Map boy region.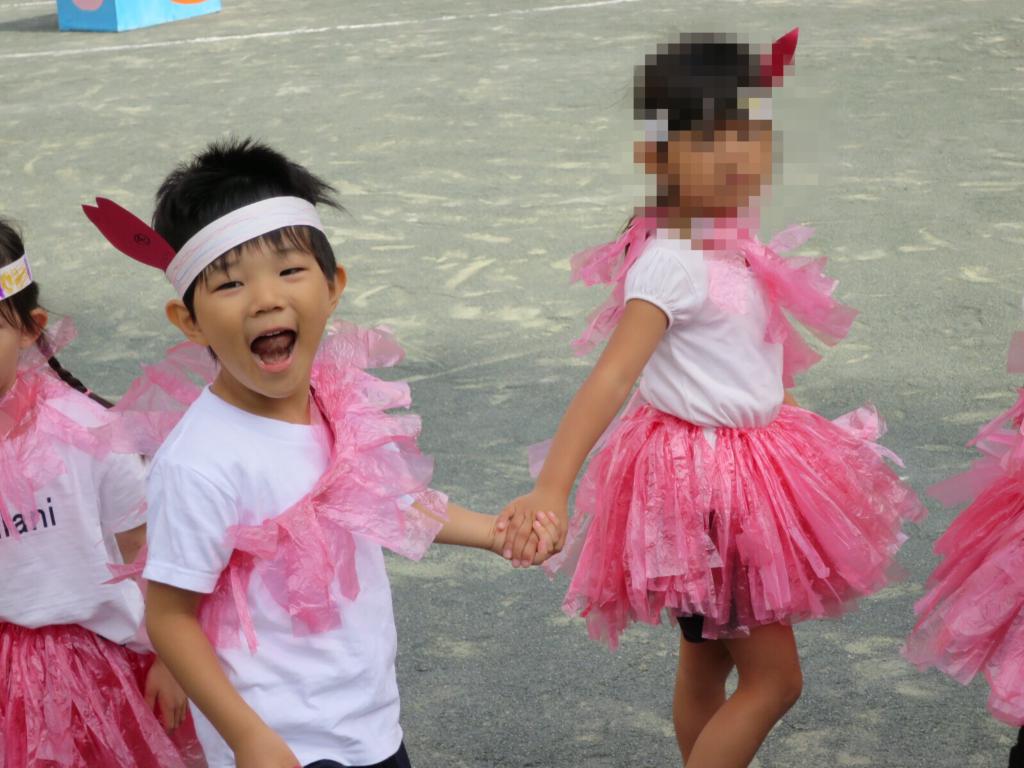
Mapped to bbox=[130, 132, 561, 767].
